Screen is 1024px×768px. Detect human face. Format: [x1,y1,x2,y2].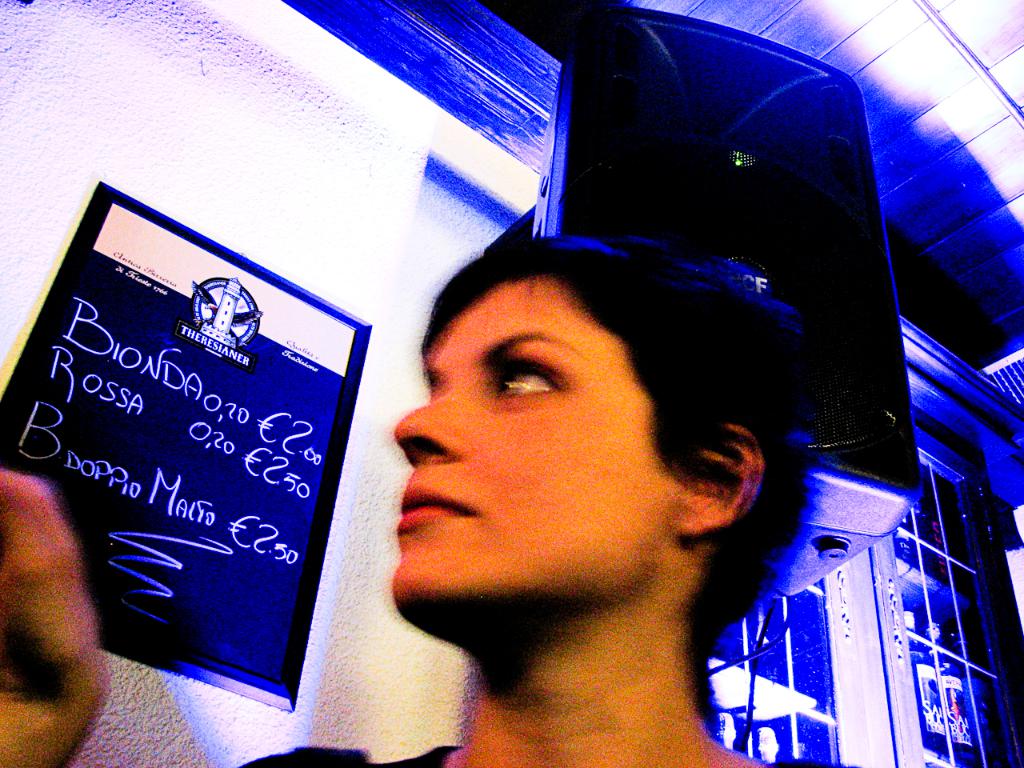
[390,270,696,622].
